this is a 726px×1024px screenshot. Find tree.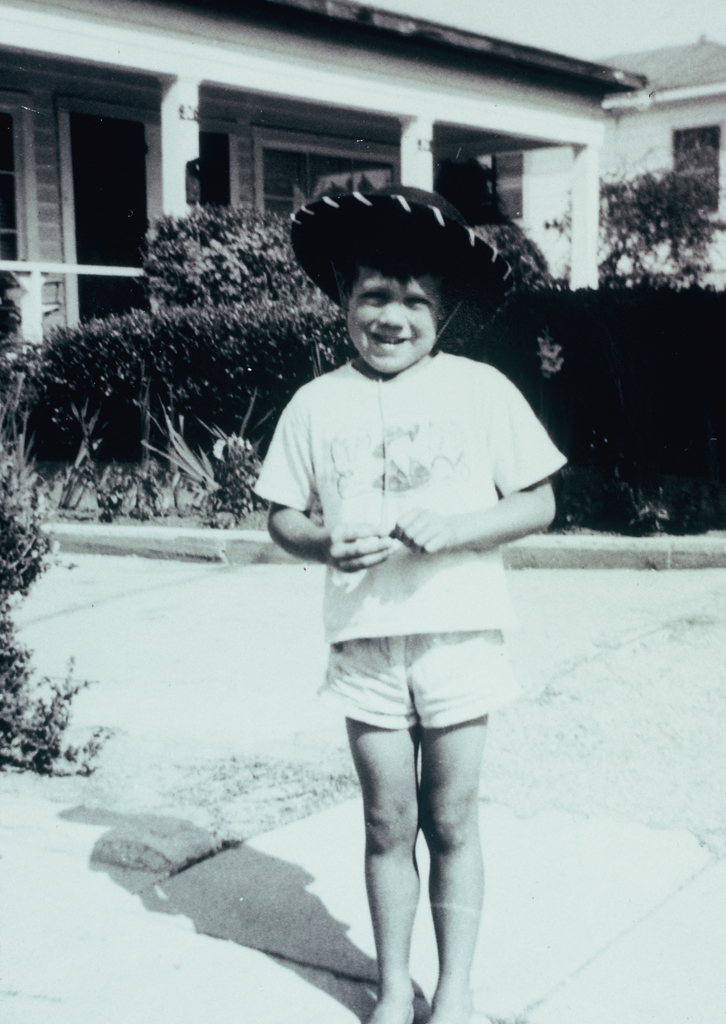
Bounding box: (590,127,725,308).
